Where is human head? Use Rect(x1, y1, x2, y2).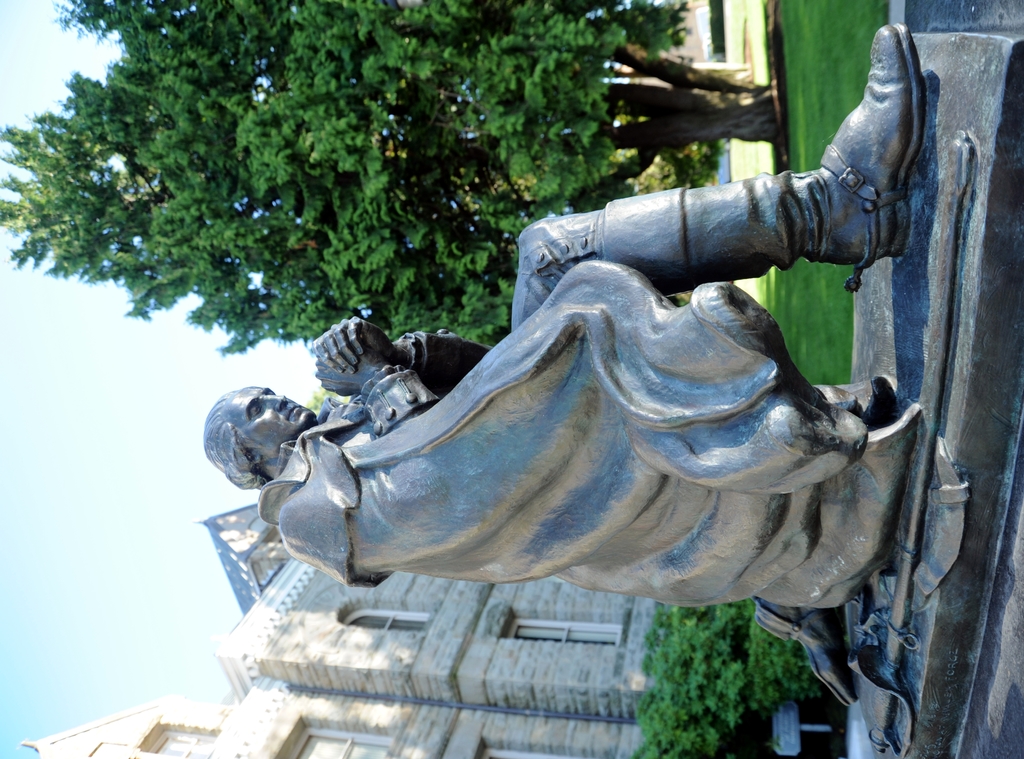
Rect(202, 375, 314, 475).
